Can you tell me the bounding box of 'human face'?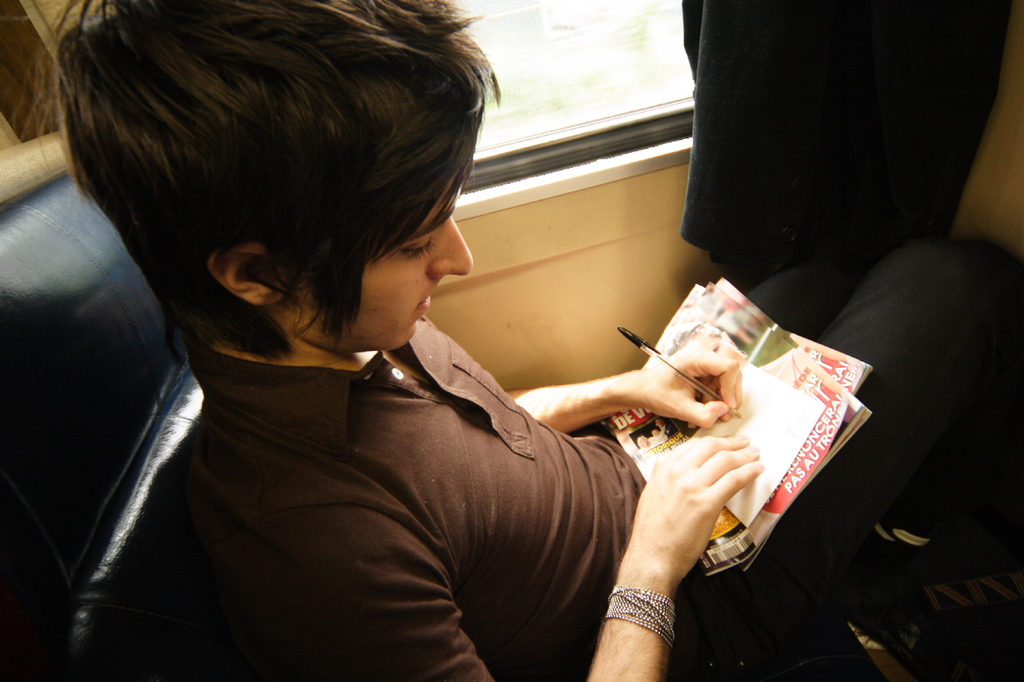
bbox=(300, 147, 476, 350).
